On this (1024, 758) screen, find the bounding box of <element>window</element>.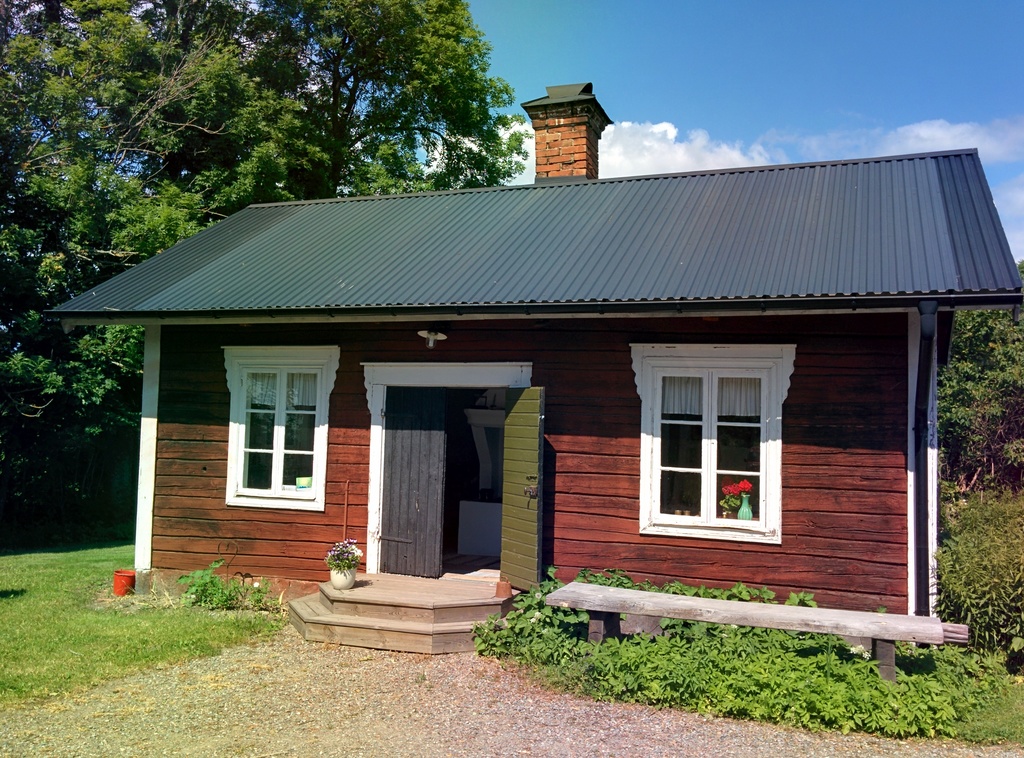
Bounding box: (left=627, top=347, right=799, bottom=541).
